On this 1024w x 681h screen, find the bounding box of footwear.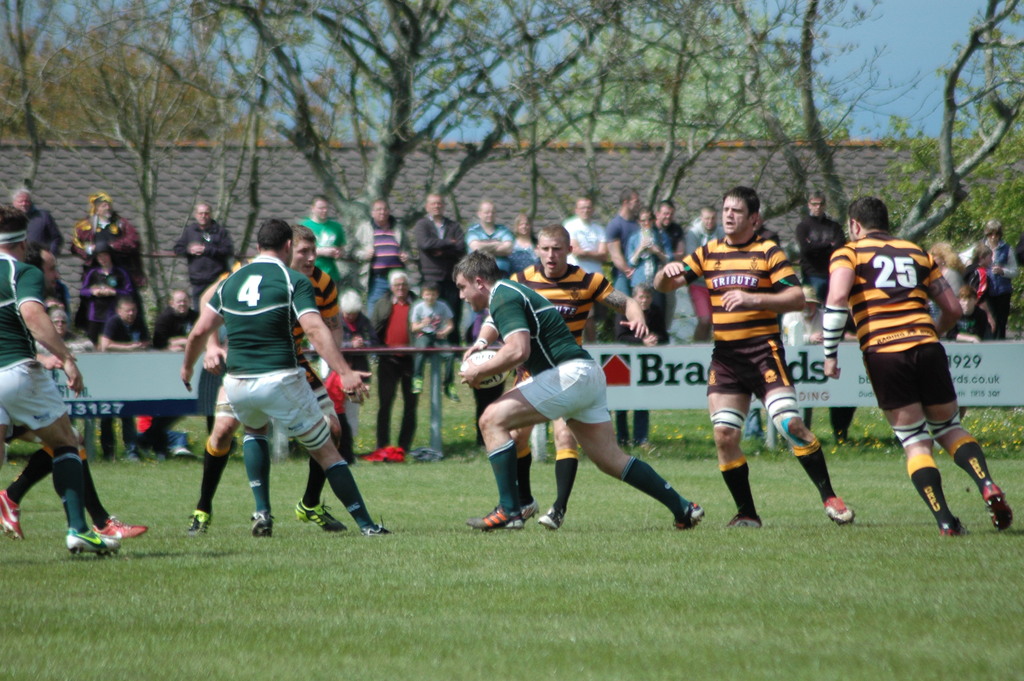
Bounding box: bbox(93, 513, 149, 540).
